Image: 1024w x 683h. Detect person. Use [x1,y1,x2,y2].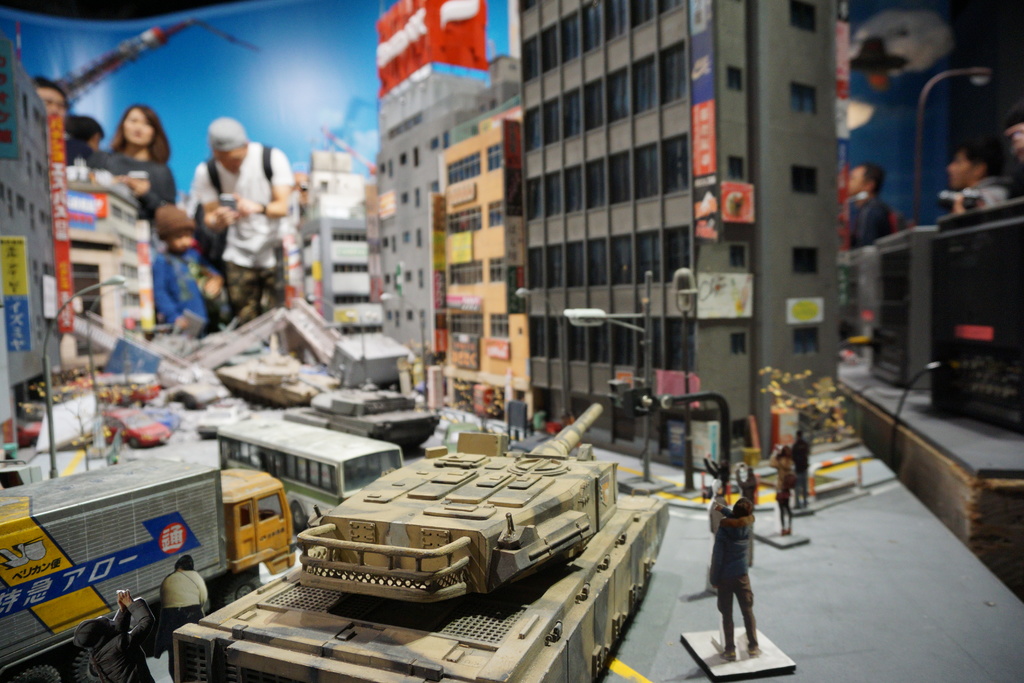
[794,427,815,531].
